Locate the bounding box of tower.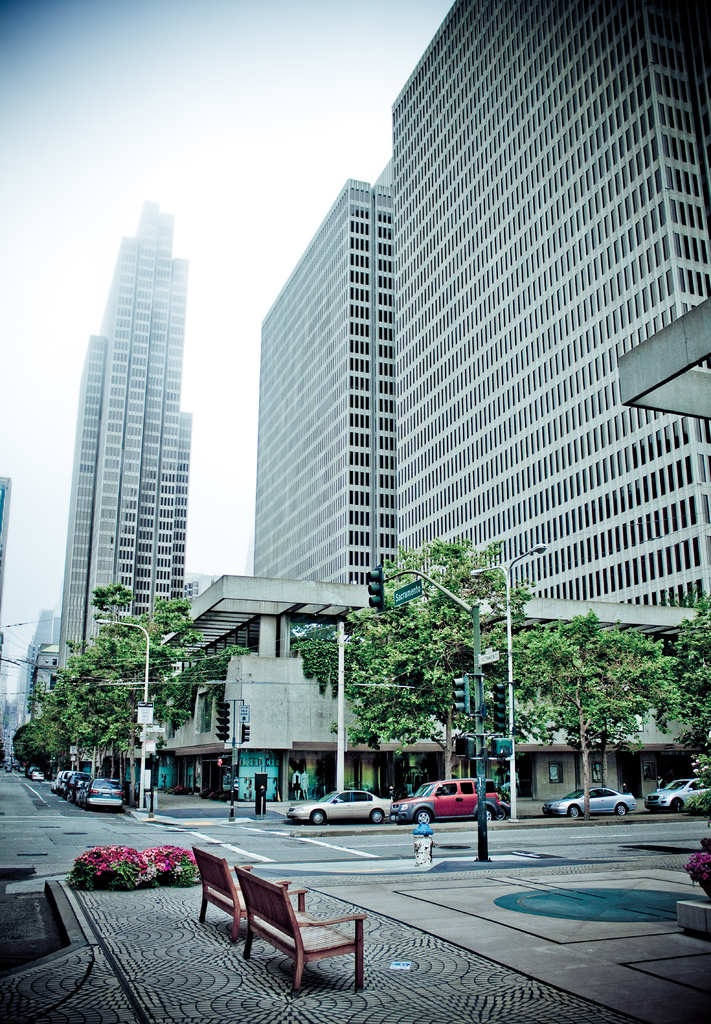
Bounding box: 388, 0, 710, 617.
